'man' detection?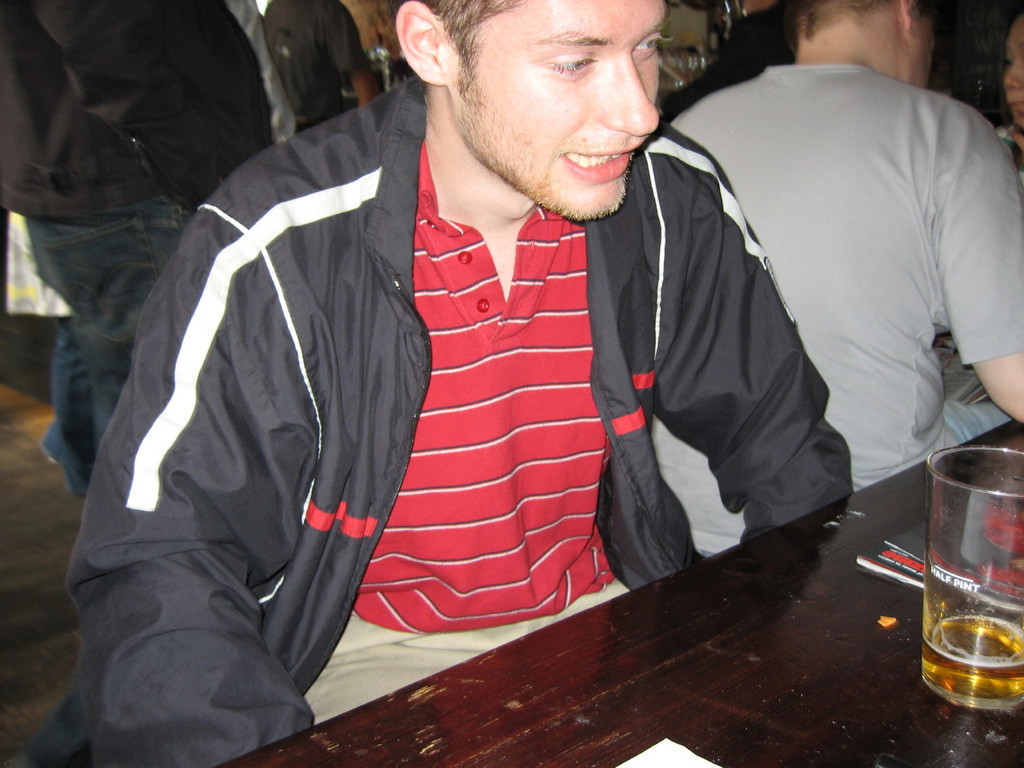
<box>134,0,918,667</box>
